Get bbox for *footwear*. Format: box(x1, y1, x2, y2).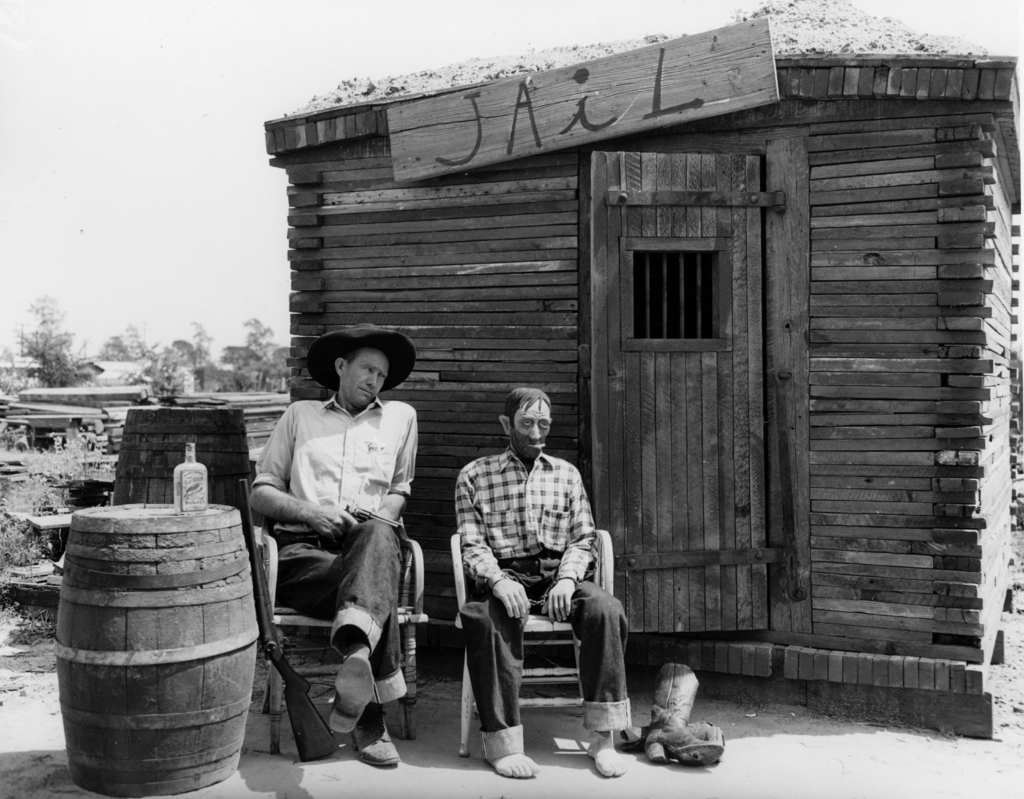
box(346, 691, 400, 768).
